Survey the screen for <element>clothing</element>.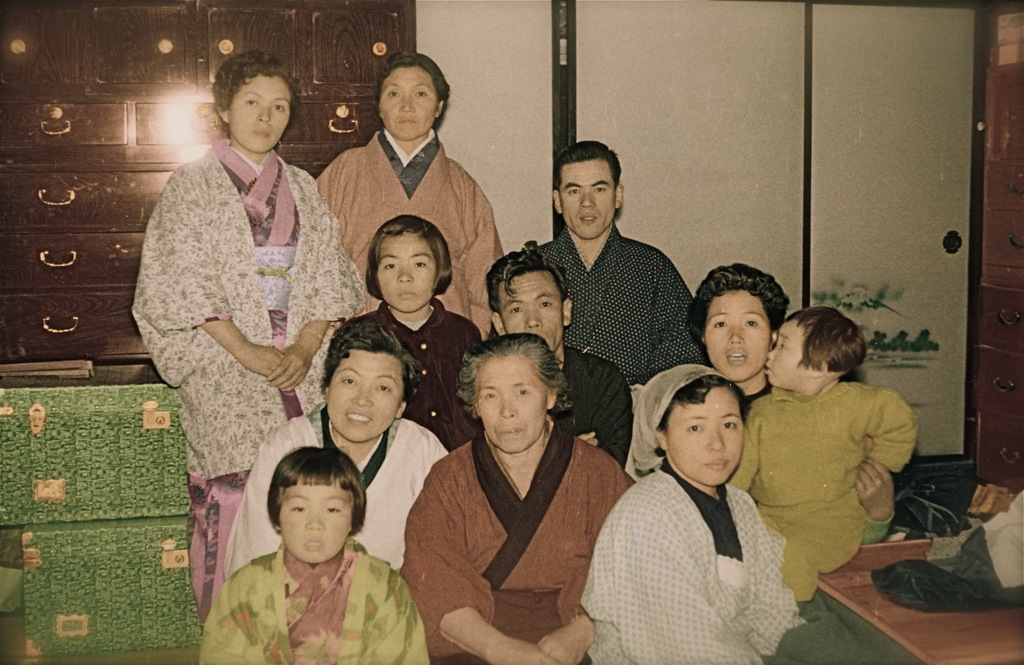
Survey found: box(538, 222, 705, 411).
